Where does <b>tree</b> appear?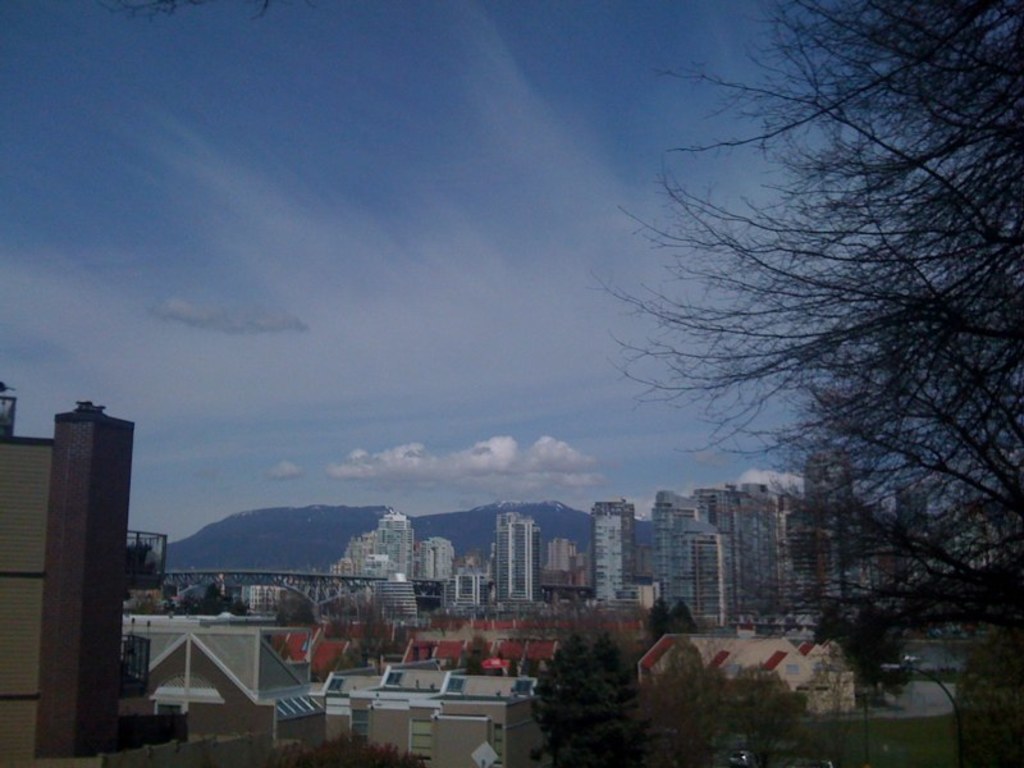
Appears at [584, 0, 1023, 760].
